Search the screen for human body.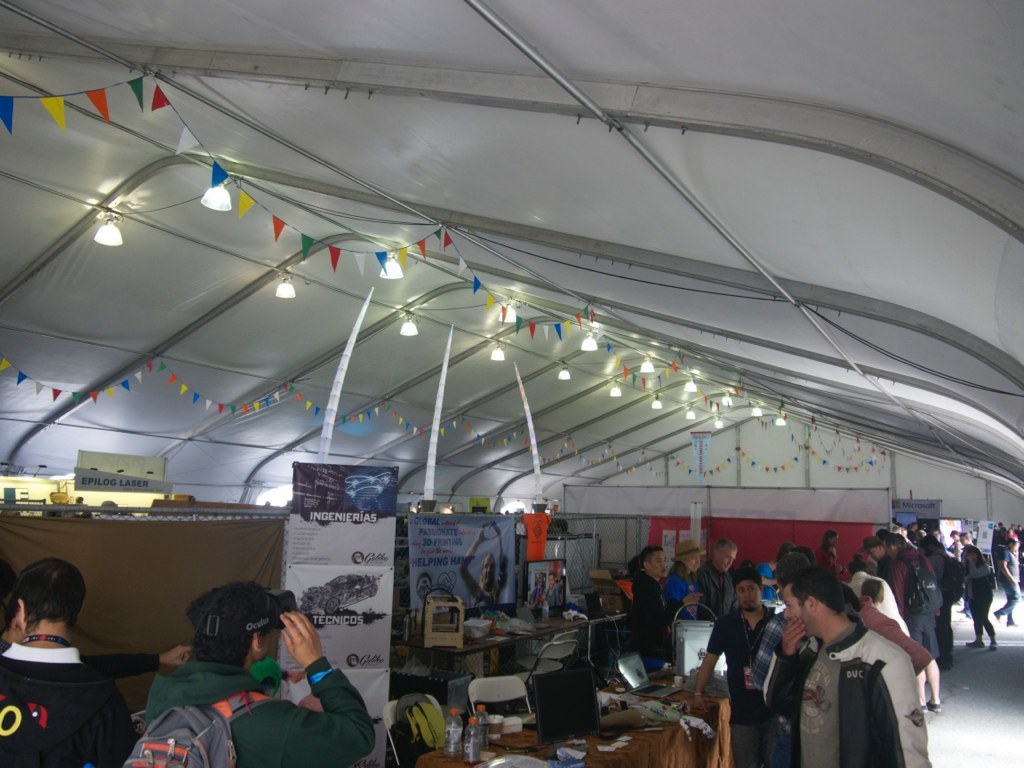
Found at locate(135, 579, 370, 767).
